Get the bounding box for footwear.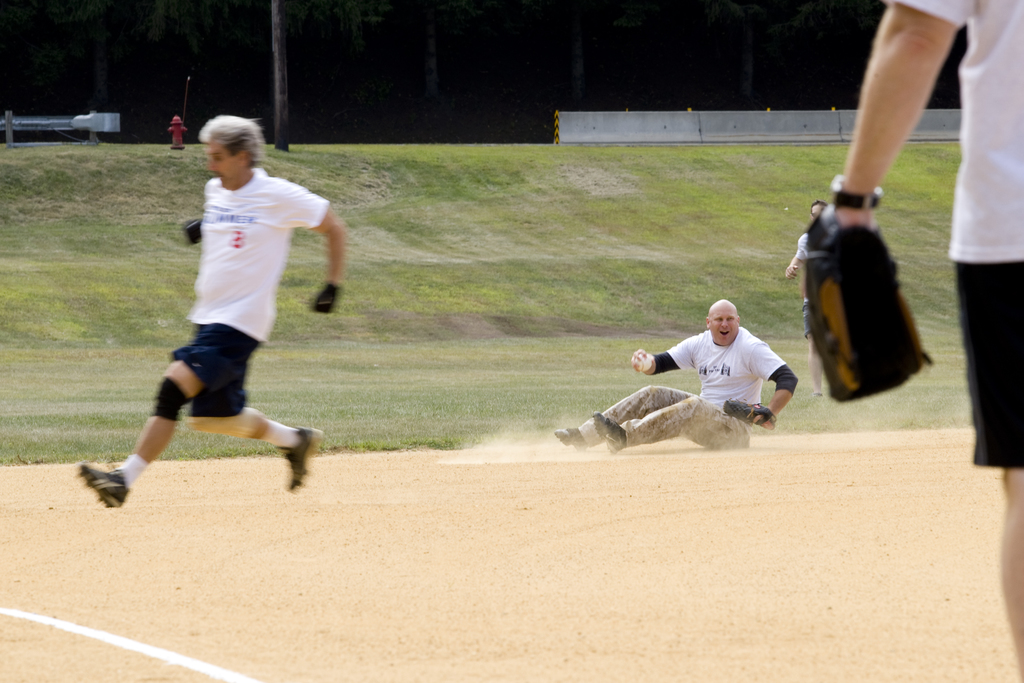
{"x1": 552, "y1": 429, "x2": 589, "y2": 451}.
